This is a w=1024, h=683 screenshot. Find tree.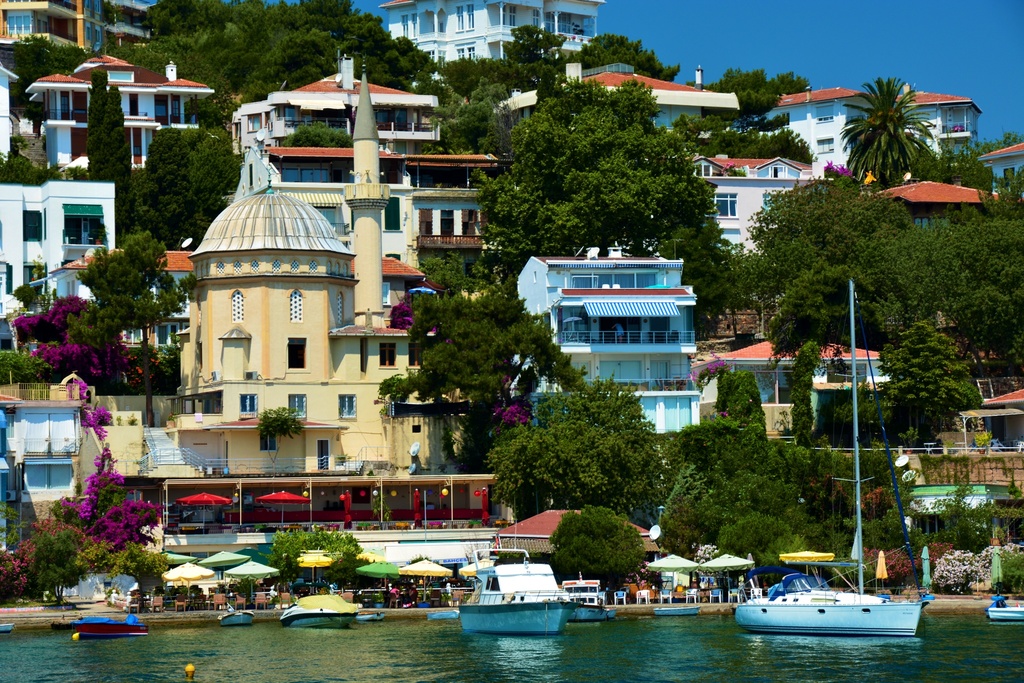
Bounding box: x1=746 y1=174 x2=909 y2=285.
